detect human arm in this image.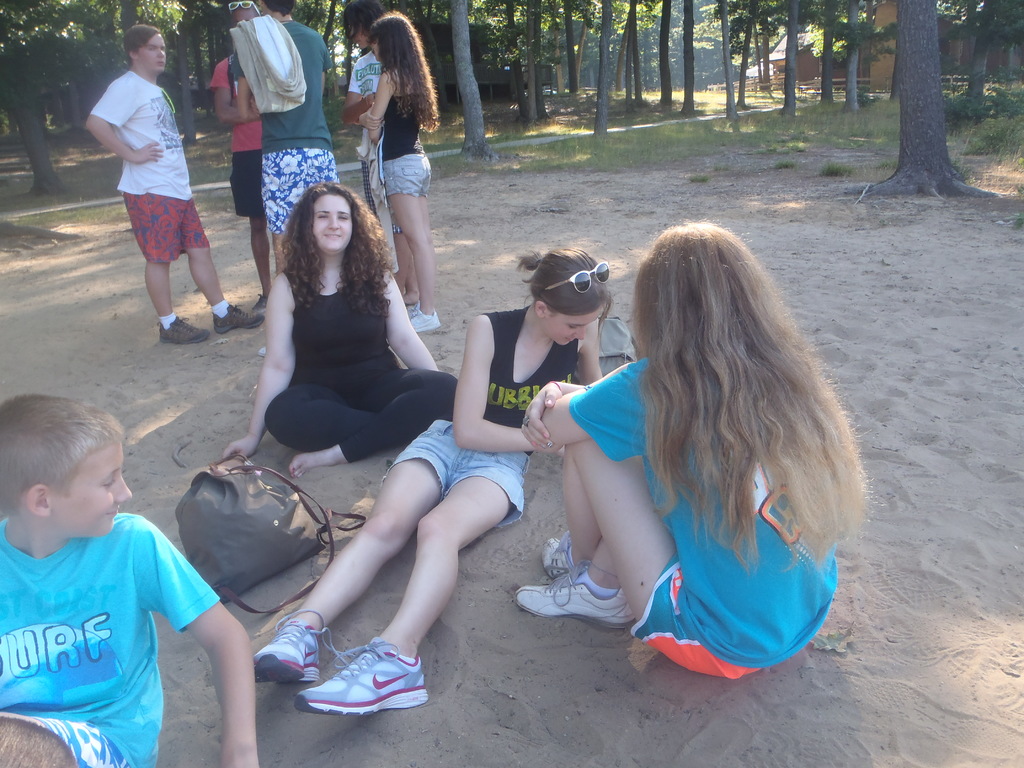
Detection: box(136, 516, 259, 765).
